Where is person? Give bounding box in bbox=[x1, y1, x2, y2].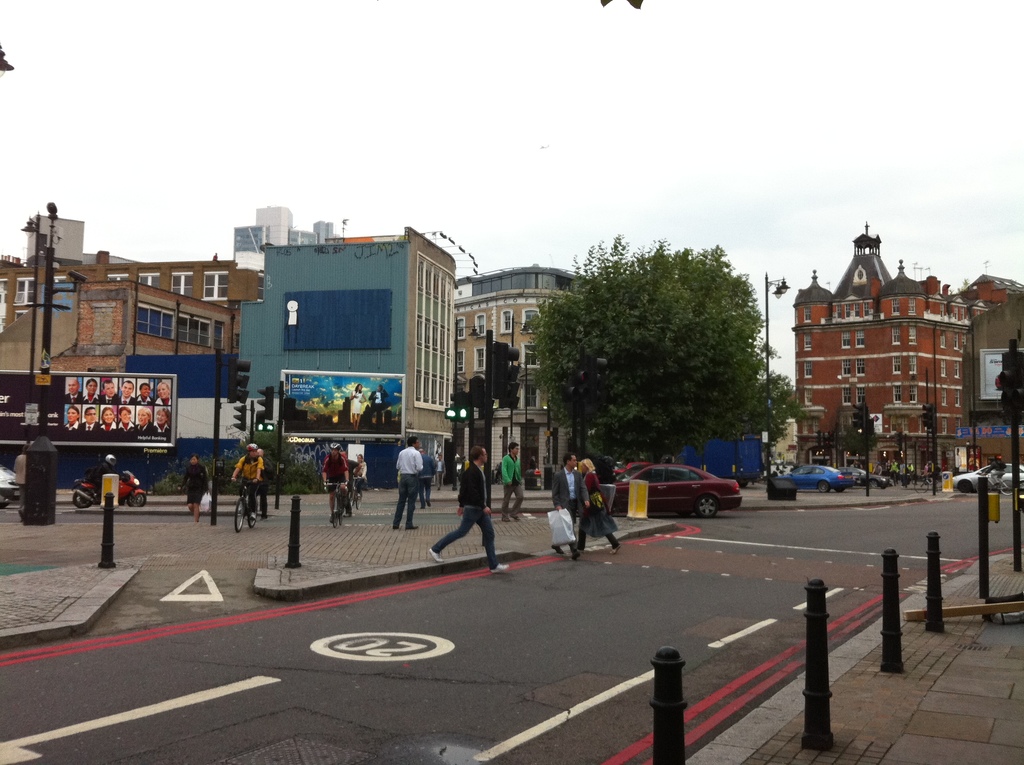
bbox=[570, 449, 619, 576].
